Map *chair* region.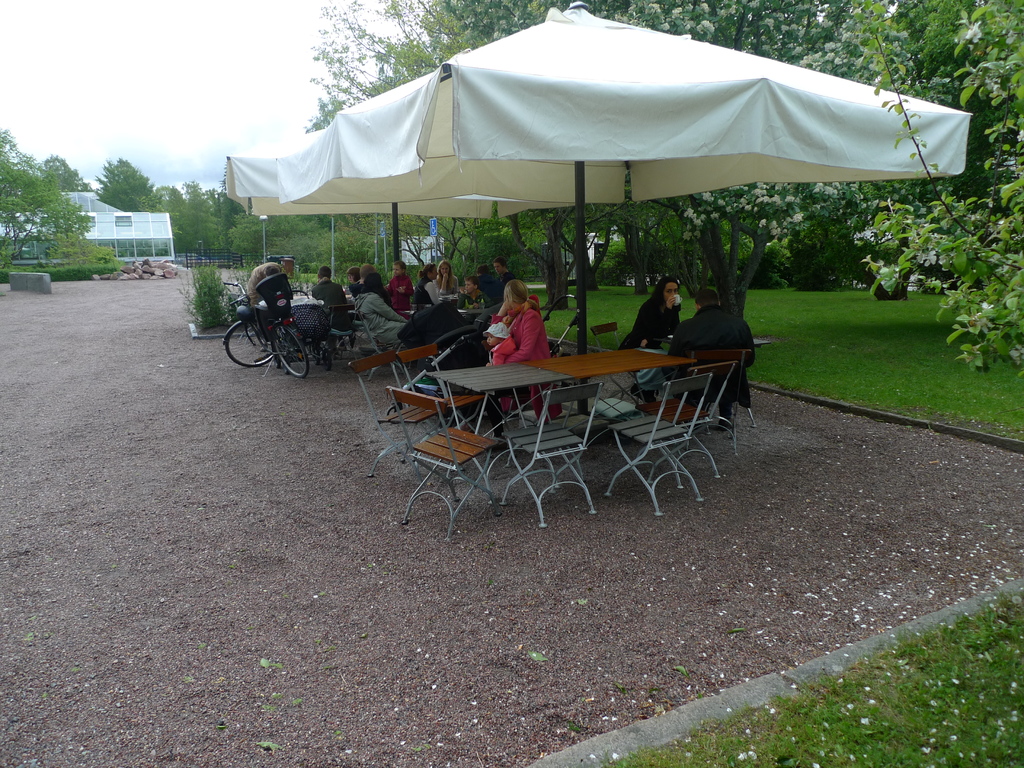
Mapped to (399, 342, 489, 456).
